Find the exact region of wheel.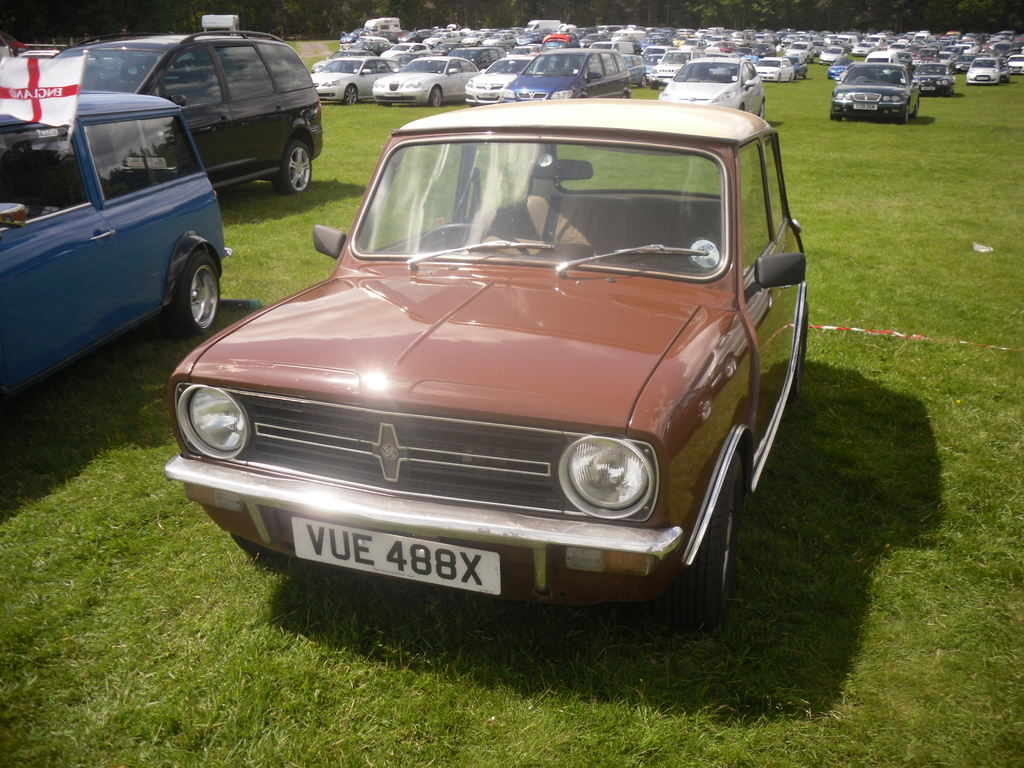
Exact region: x1=156, y1=246, x2=221, y2=340.
